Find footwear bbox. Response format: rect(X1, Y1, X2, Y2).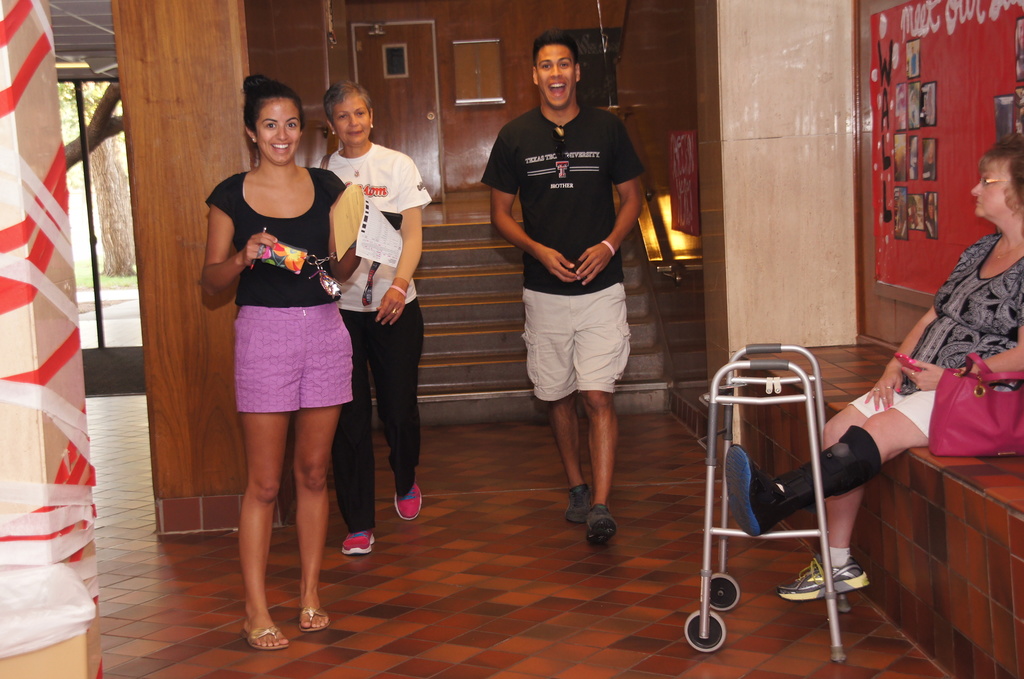
rect(338, 527, 378, 563).
